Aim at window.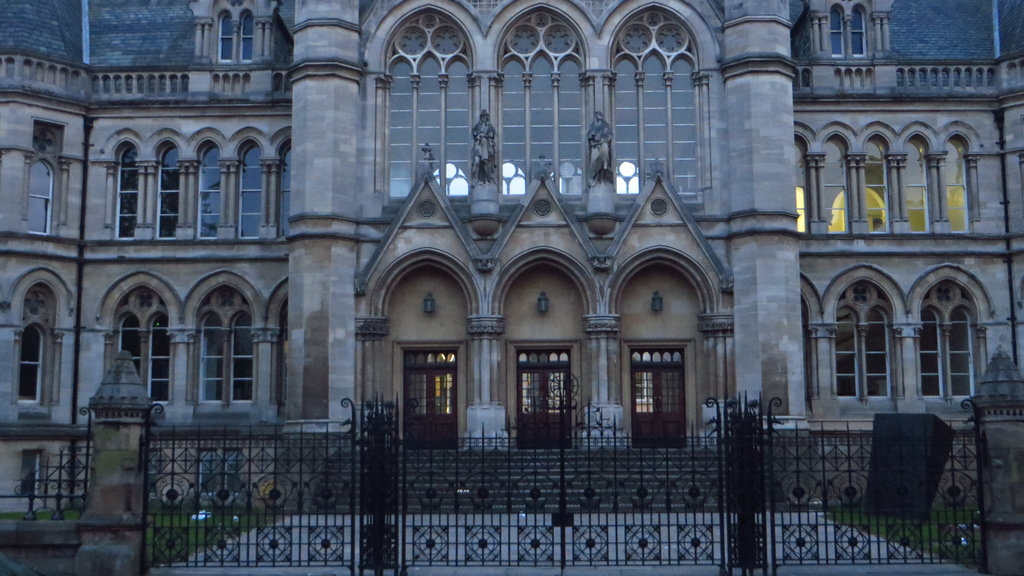
Aimed at [835, 279, 891, 401].
